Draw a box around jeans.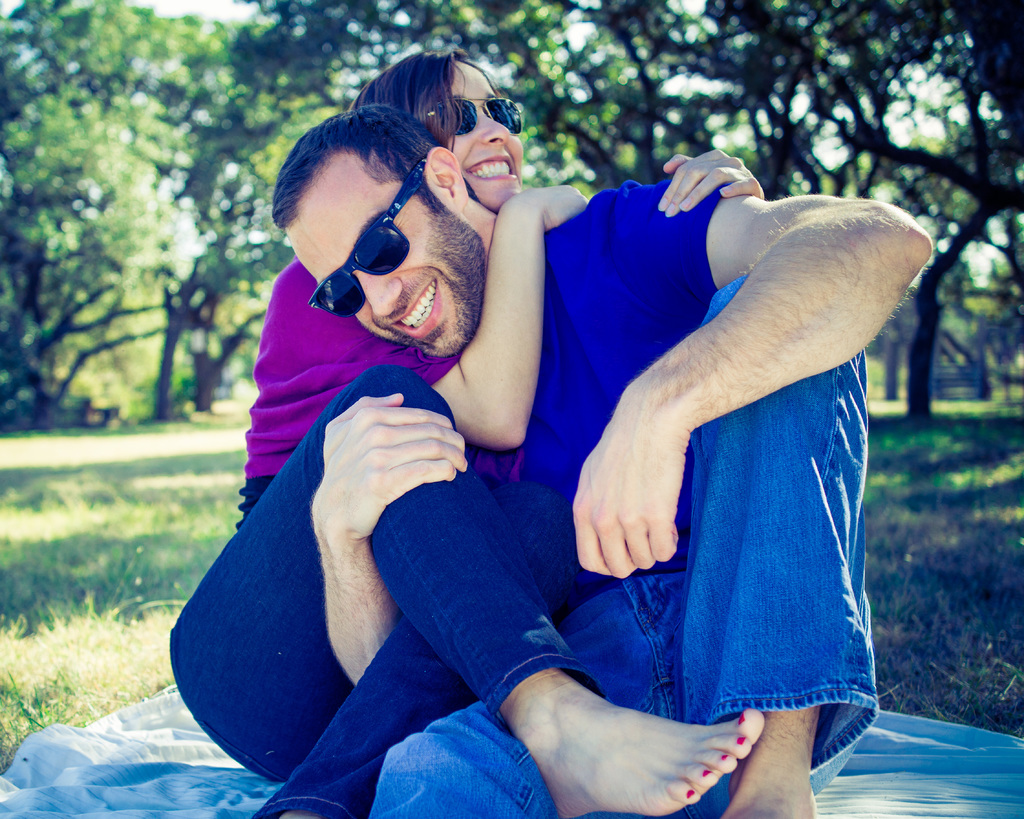
bbox(166, 361, 601, 818).
